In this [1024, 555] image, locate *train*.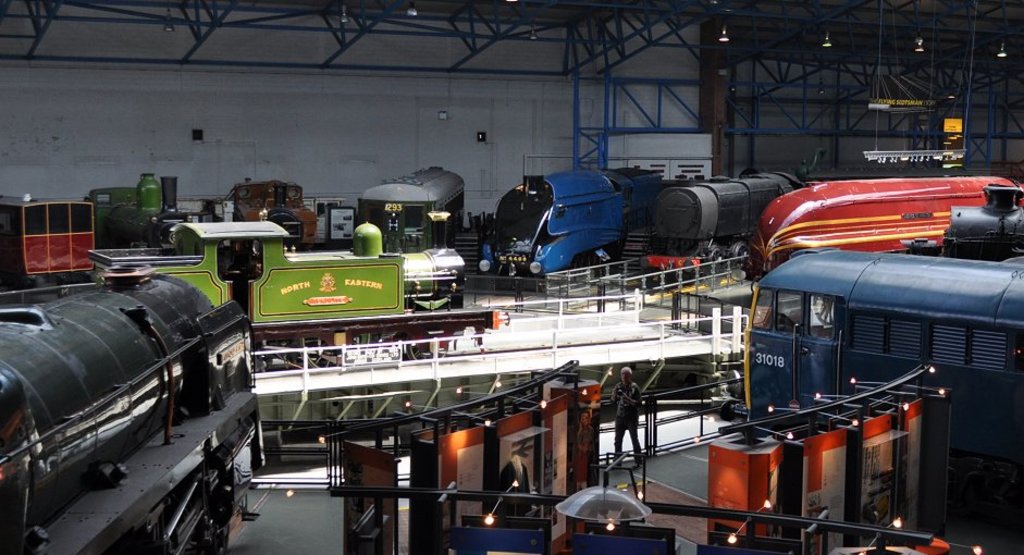
Bounding box: region(749, 175, 1009, 272).
